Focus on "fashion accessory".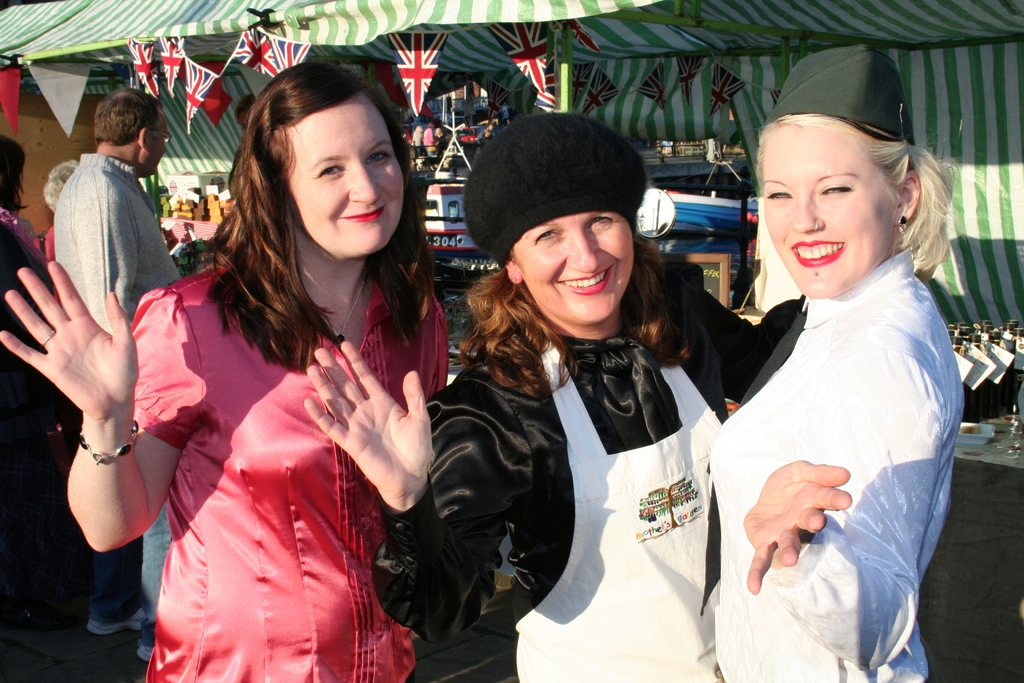
Focused at rect(79, 418, 140, 463).
